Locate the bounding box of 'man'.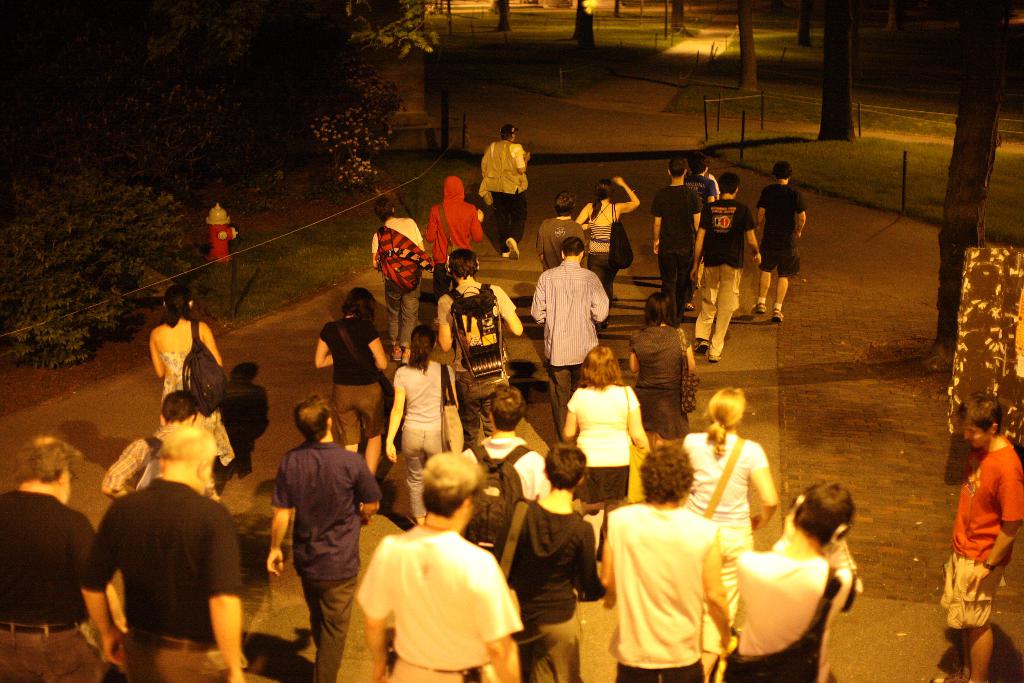
Bounding box: BBox(356, 483, 527, 682).
